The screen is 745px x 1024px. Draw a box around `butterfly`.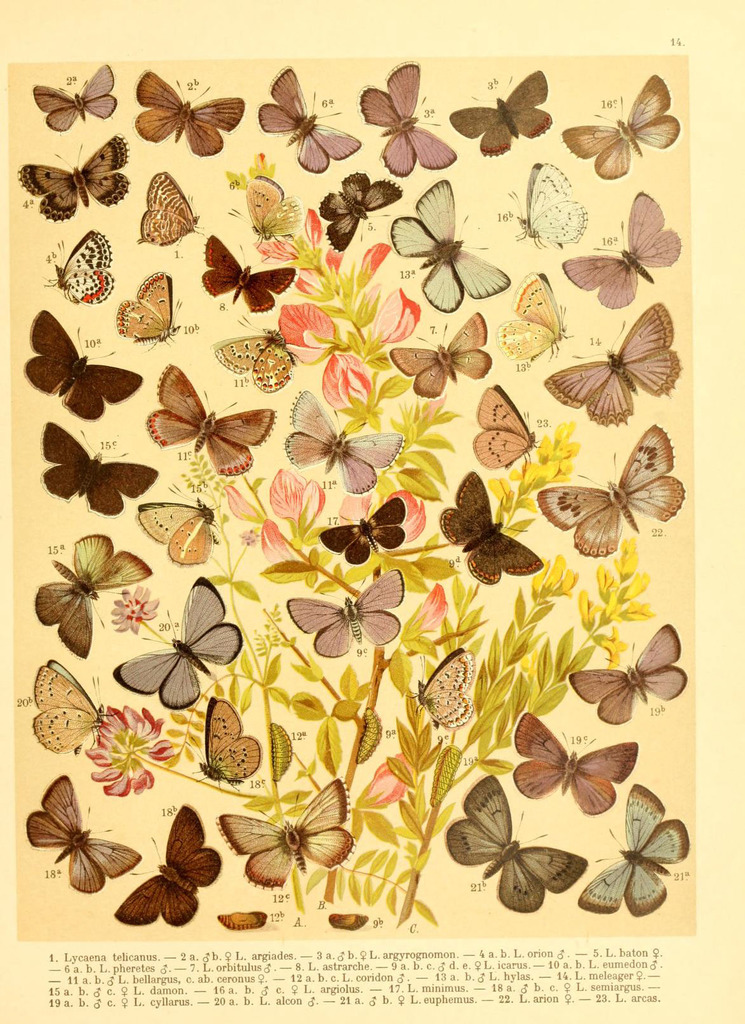
<bbox>27, 770, 143, 903</bbox>.
